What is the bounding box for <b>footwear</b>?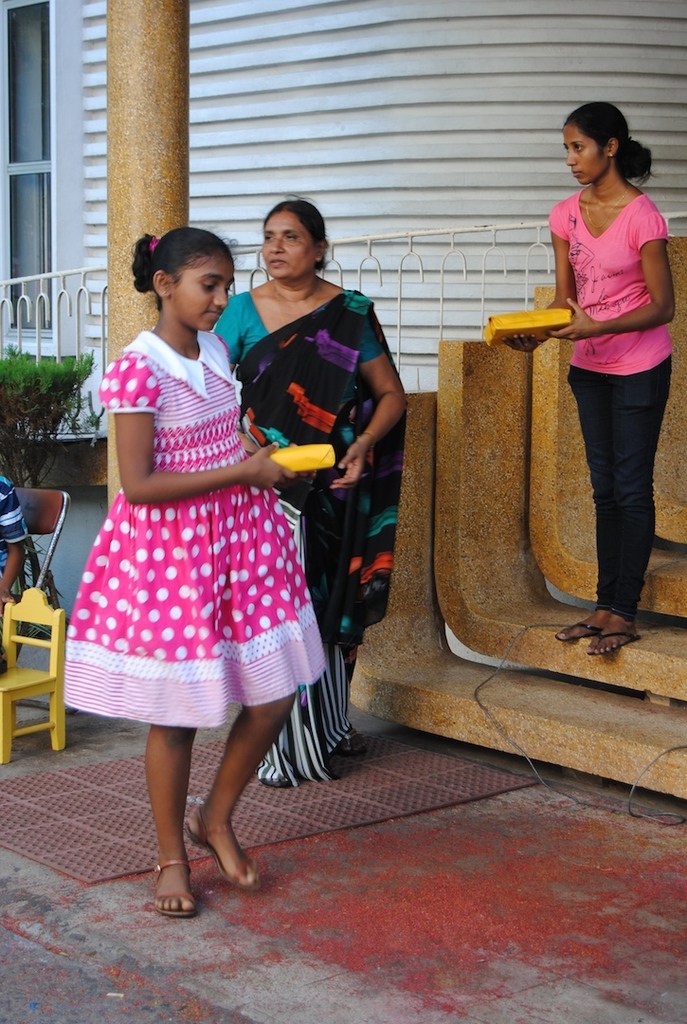
(582,628,647,658).
